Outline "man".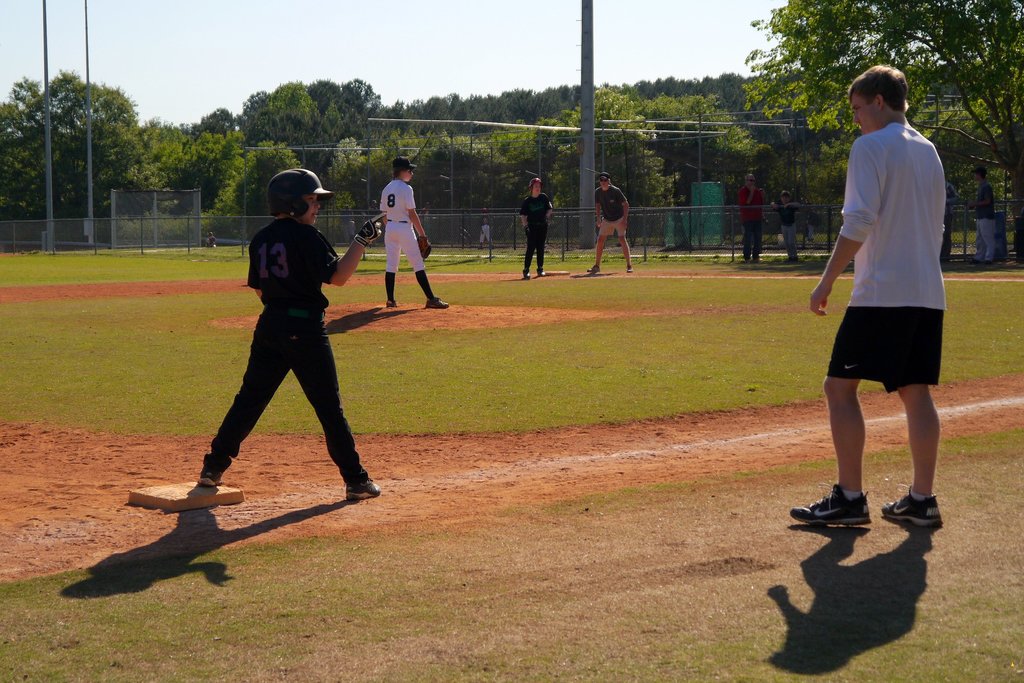
Outline: box=[586, 172, 636, 278].
